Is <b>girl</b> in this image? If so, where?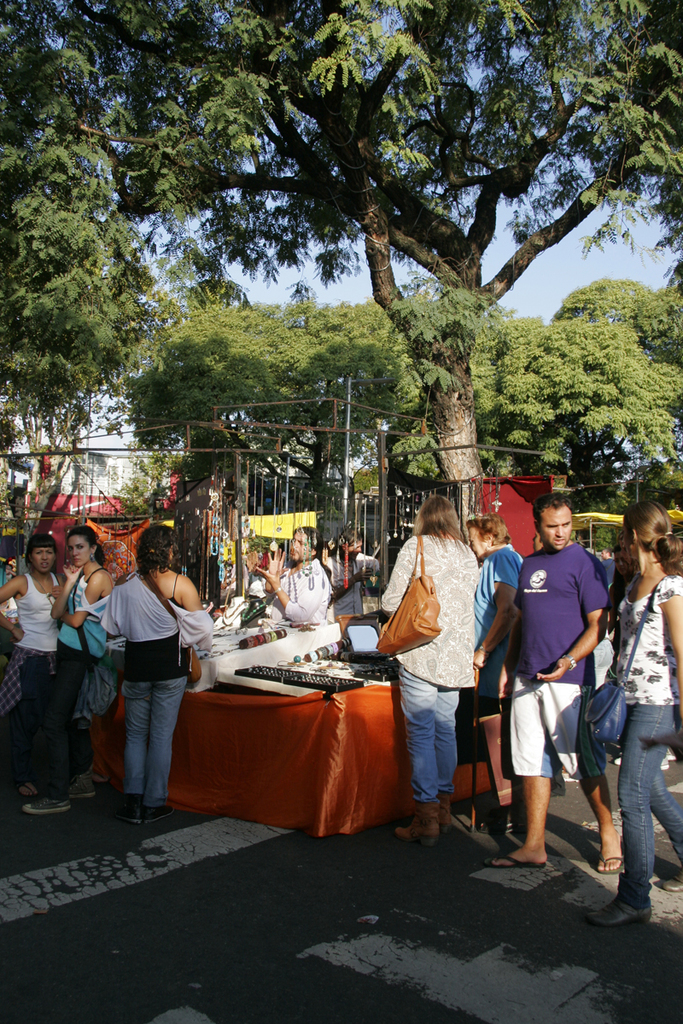
Yes, at pyautogui.locateOnScreen(0, 533, 67, 798).
